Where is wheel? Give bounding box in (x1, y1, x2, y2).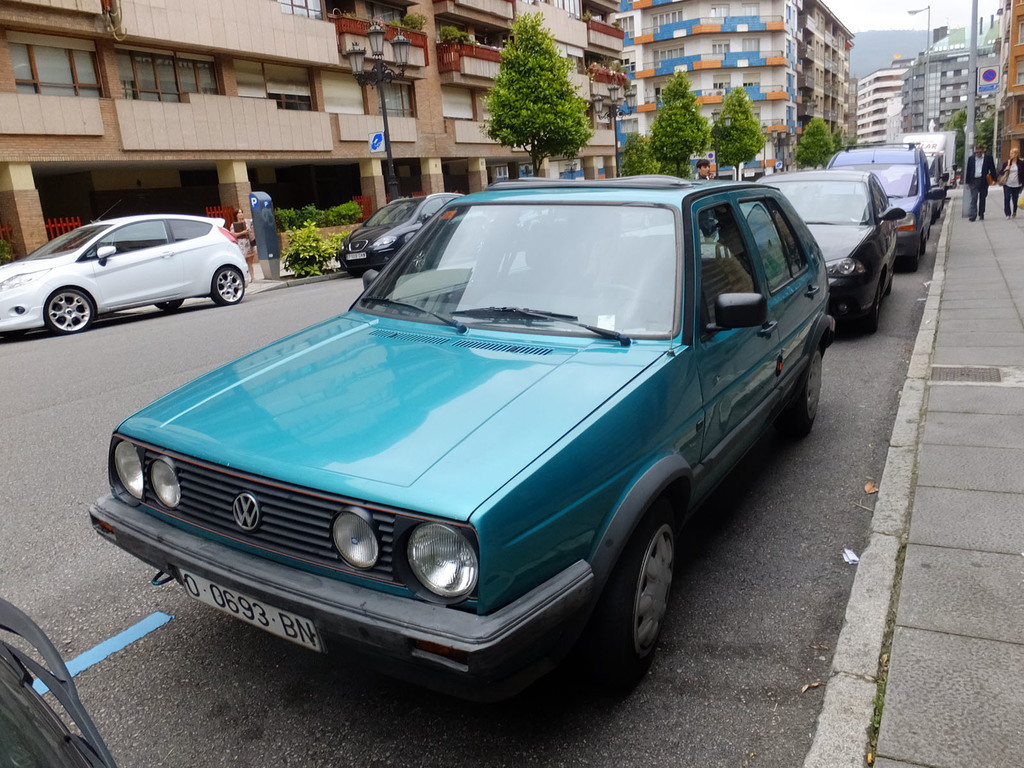
(573, 500, 693, 685).
